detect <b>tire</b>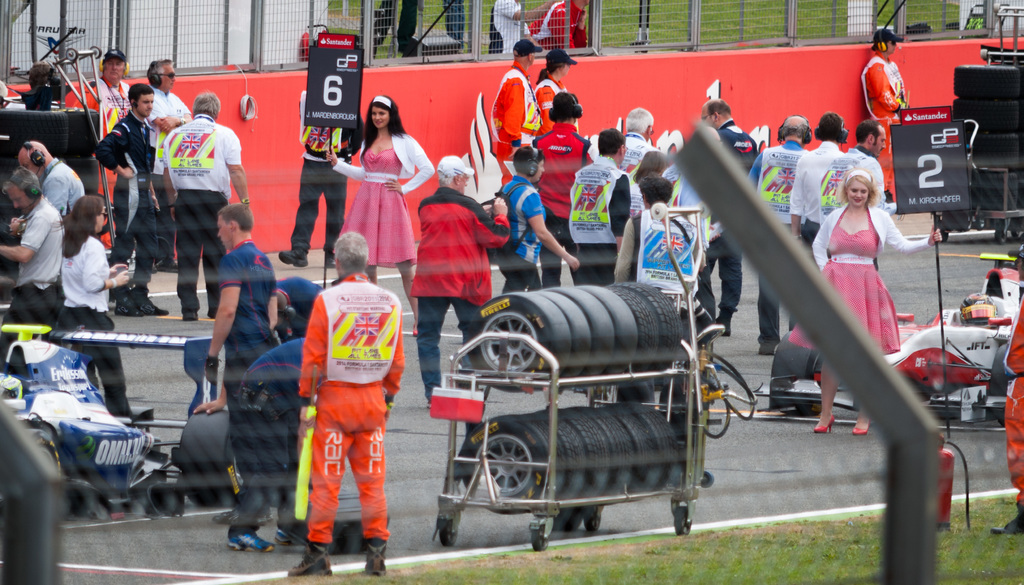
Rect(557, 505, 583, 531)
